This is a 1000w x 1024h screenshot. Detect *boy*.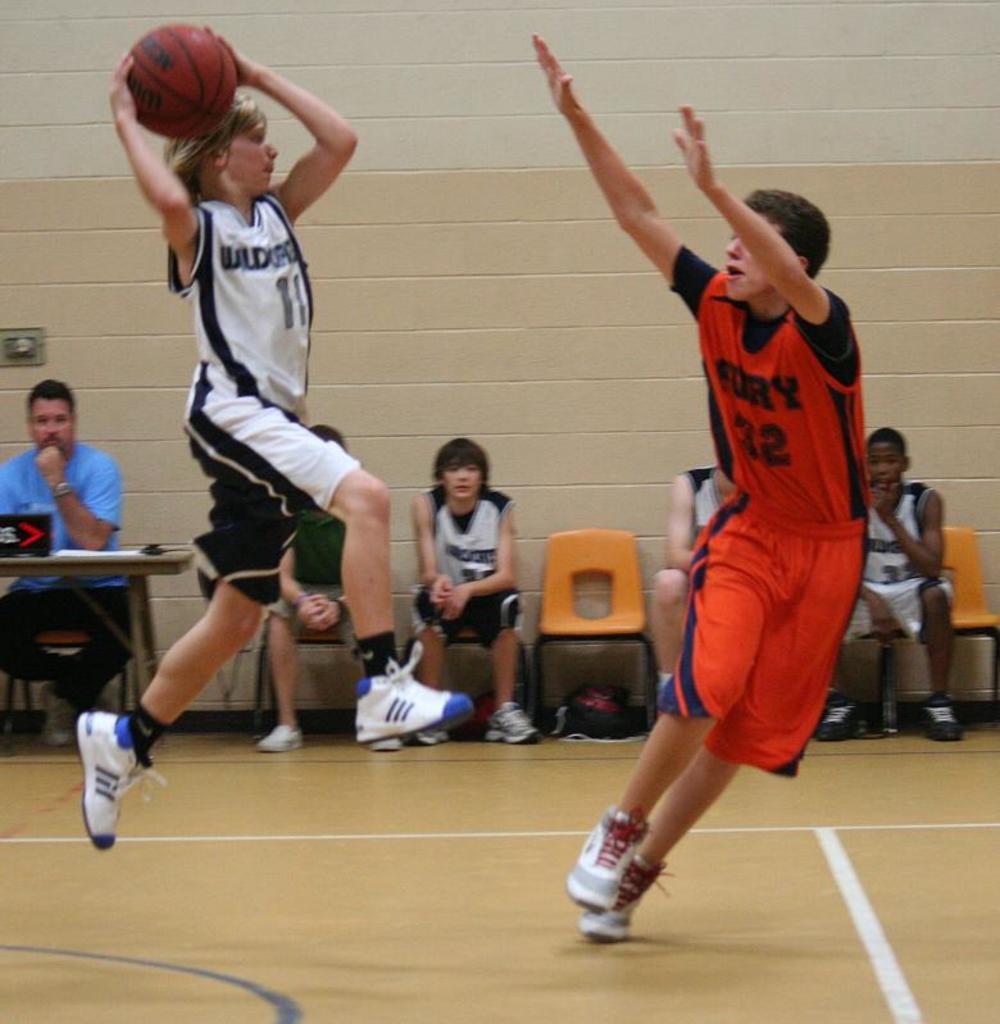
region(571, 82, 922, 879).
